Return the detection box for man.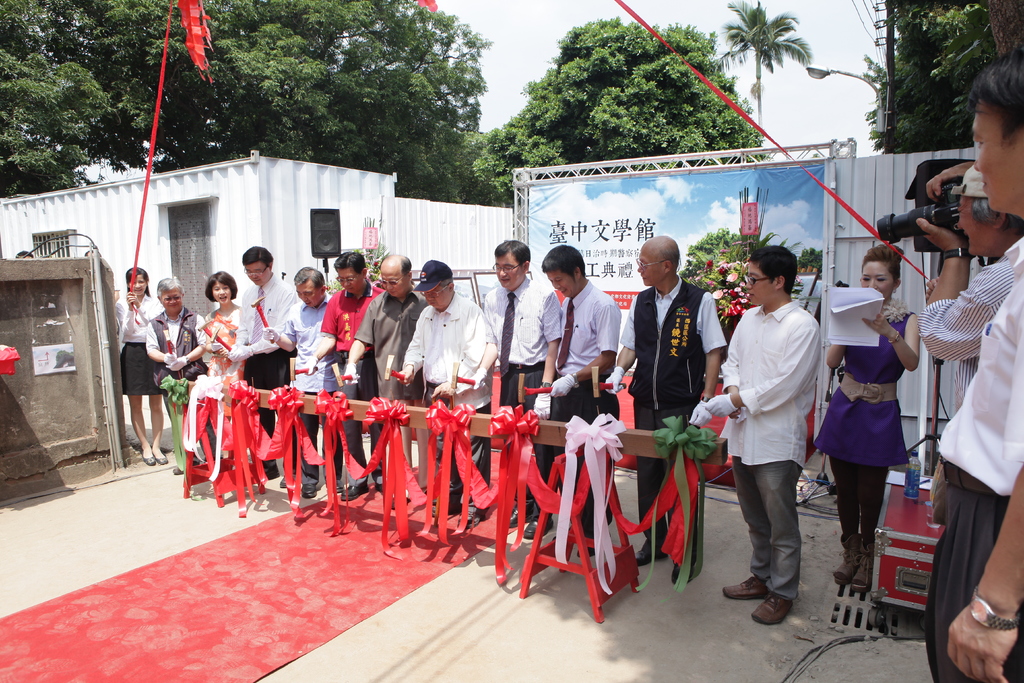
[x1=724, y1=246, x2=838, y2=621].
